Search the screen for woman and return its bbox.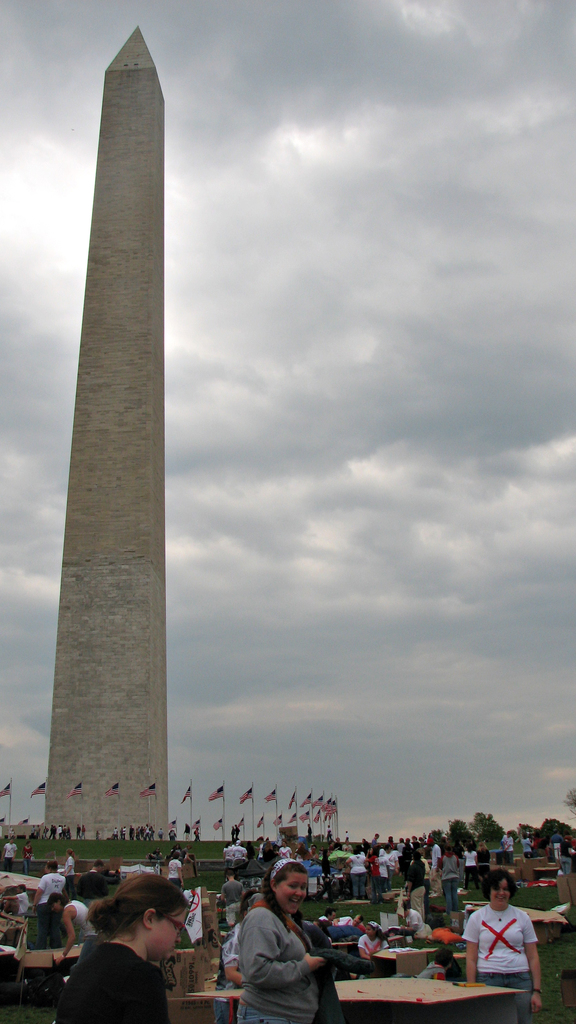
Found: box(240, 854, 345, 1023).
